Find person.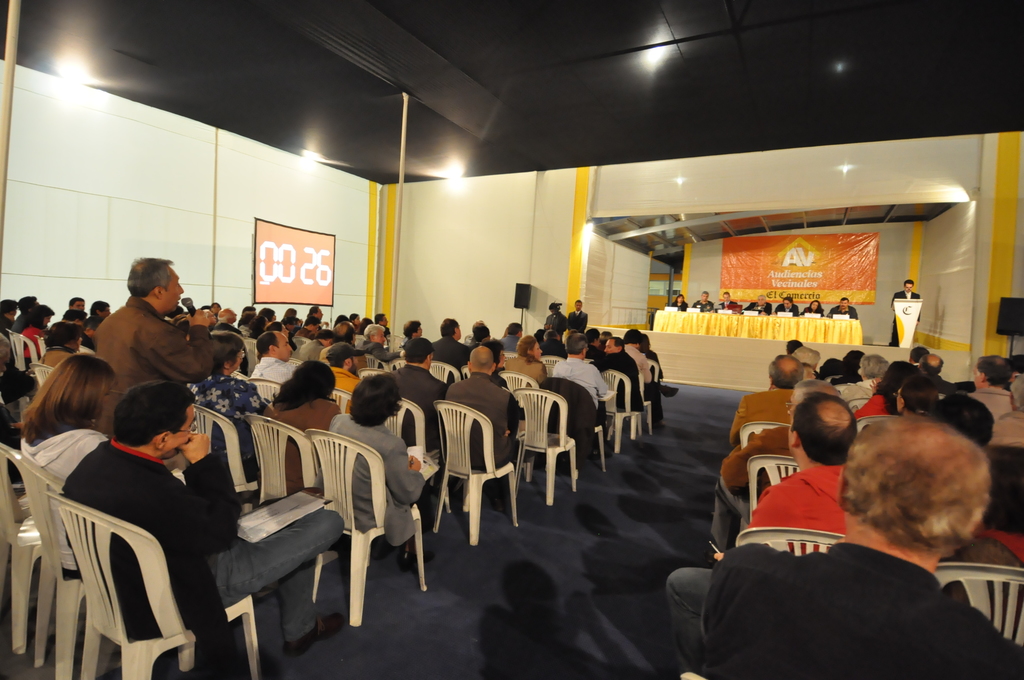
<box>855,359,916,424</box>.
